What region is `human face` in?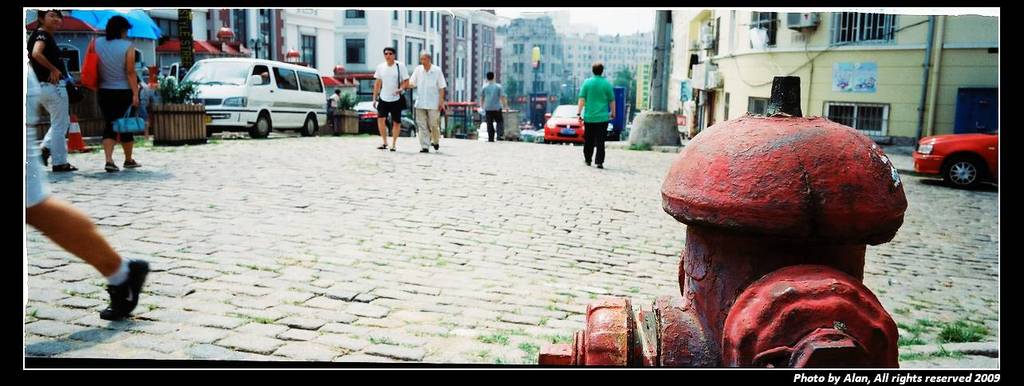
locate(419, 57, 430, 69).
